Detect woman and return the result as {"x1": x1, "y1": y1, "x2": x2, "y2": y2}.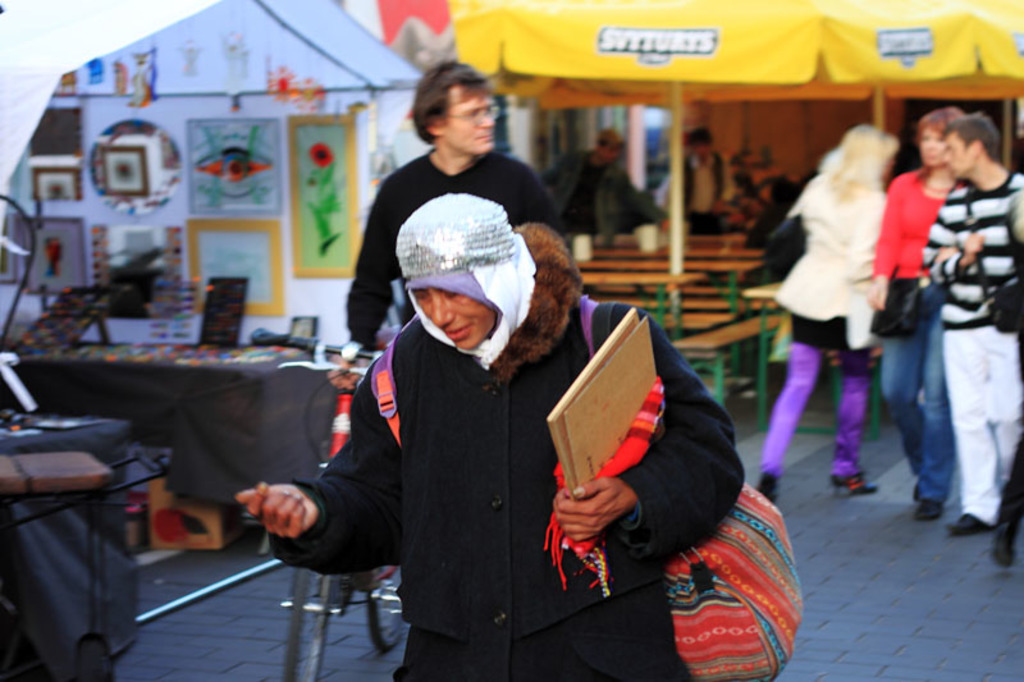
{"x1": 236, "y1": 187, "x2": 748, "y2": 681}.
